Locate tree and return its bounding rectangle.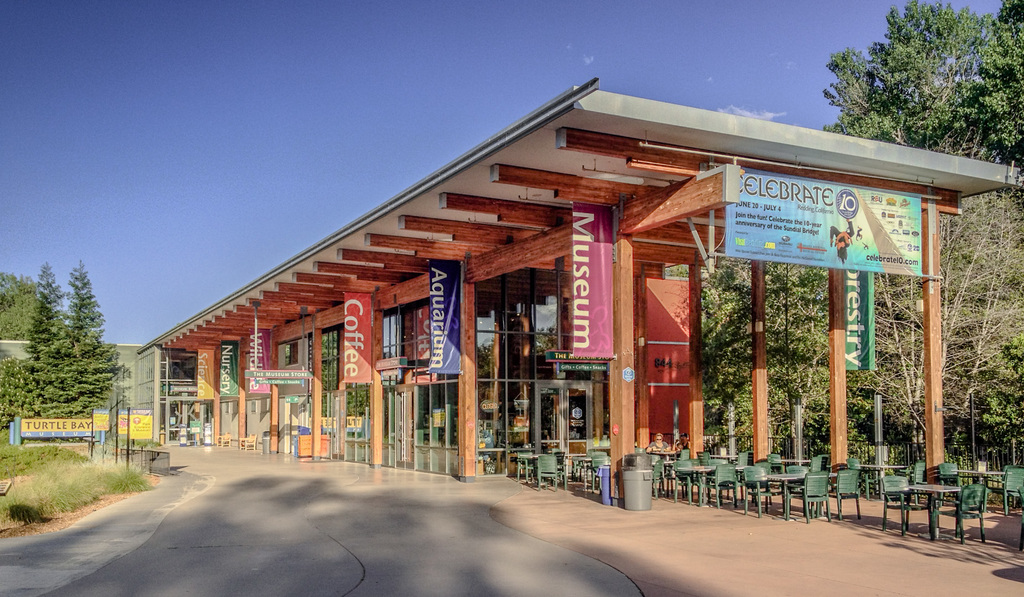
(0,259,125,424).
